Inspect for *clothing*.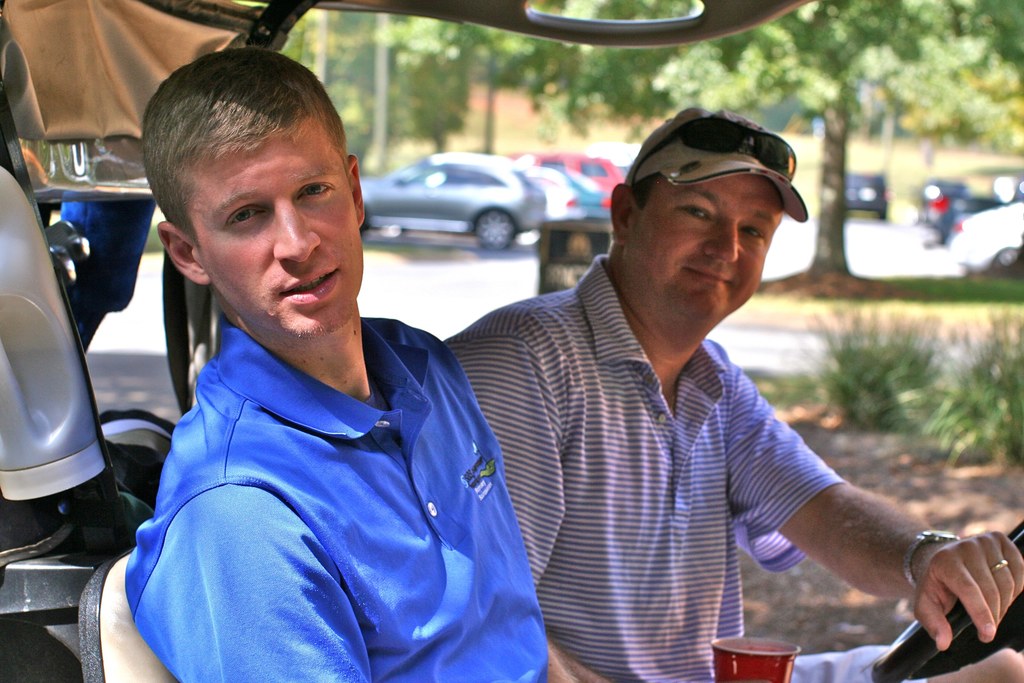
Inspection: bbox=[97, 265, 561, 680].
